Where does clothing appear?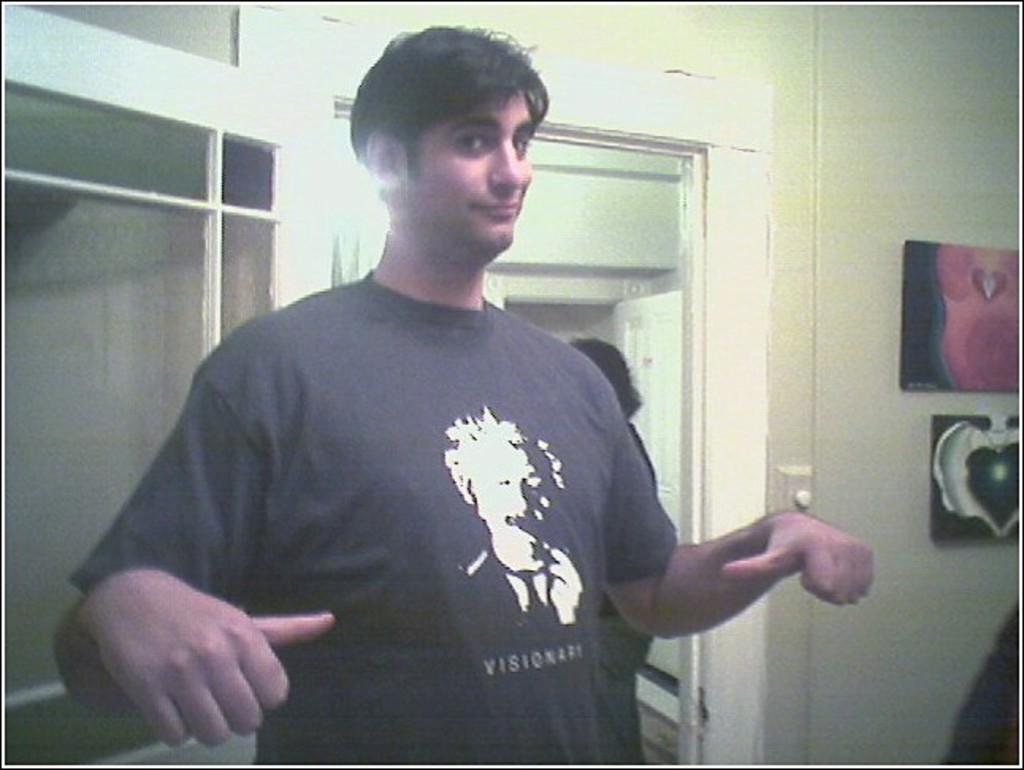
Appears at x1=113, y1=234, x2=713, y2=749.
